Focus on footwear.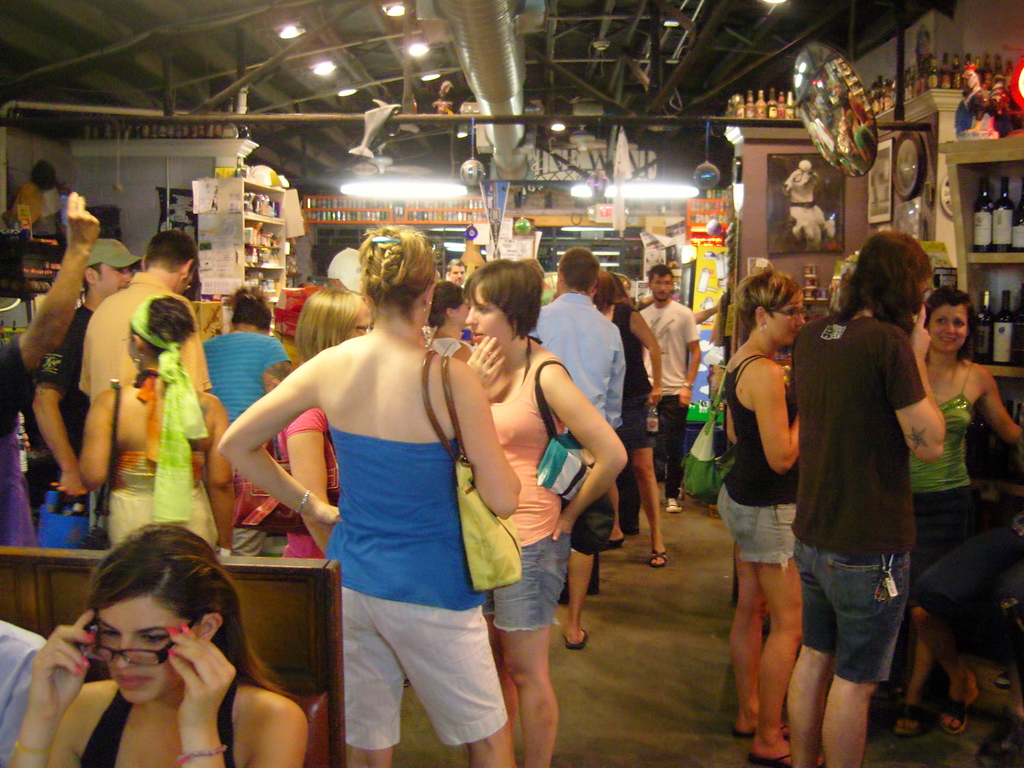
Focused at <region>945, 691, 972, 730</region>.
